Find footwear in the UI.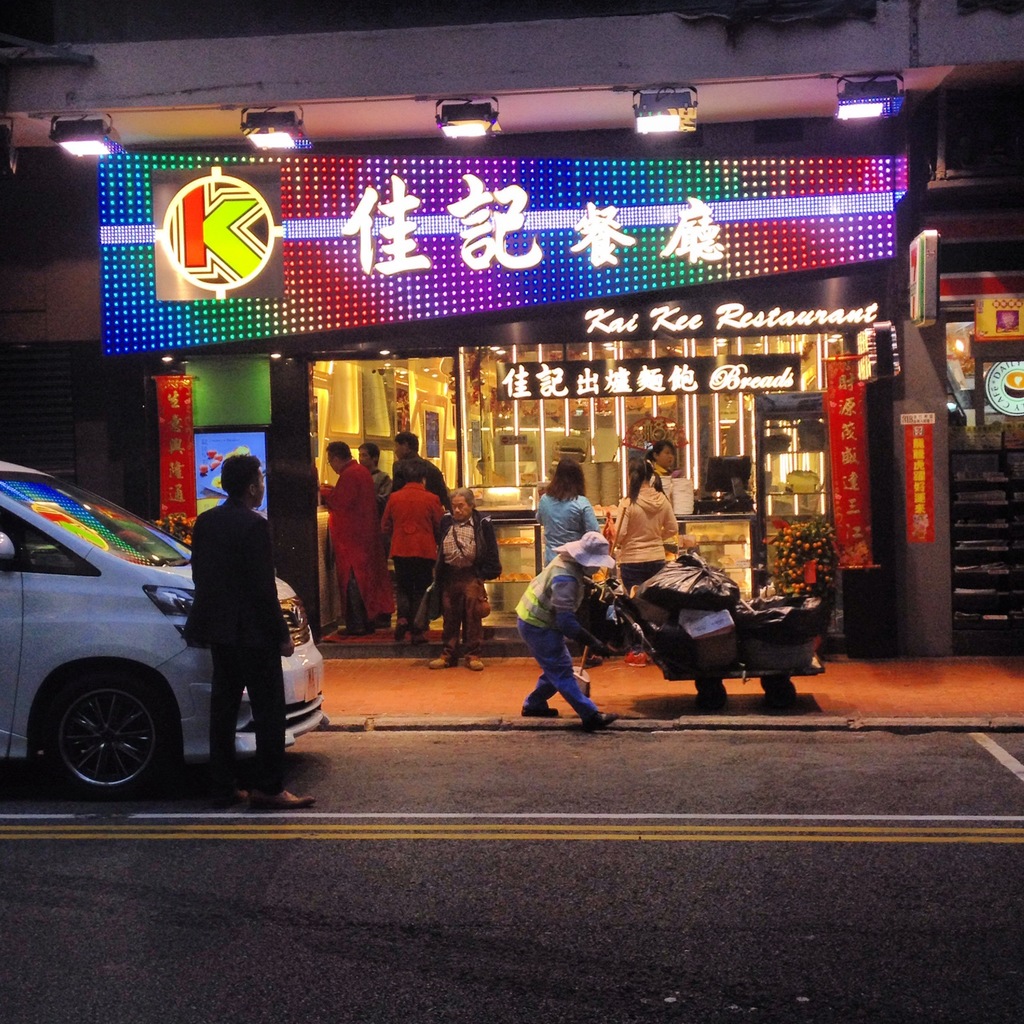
UI element at {"left": 431, "top": 659, "right": 452, "bottom": 669}.
